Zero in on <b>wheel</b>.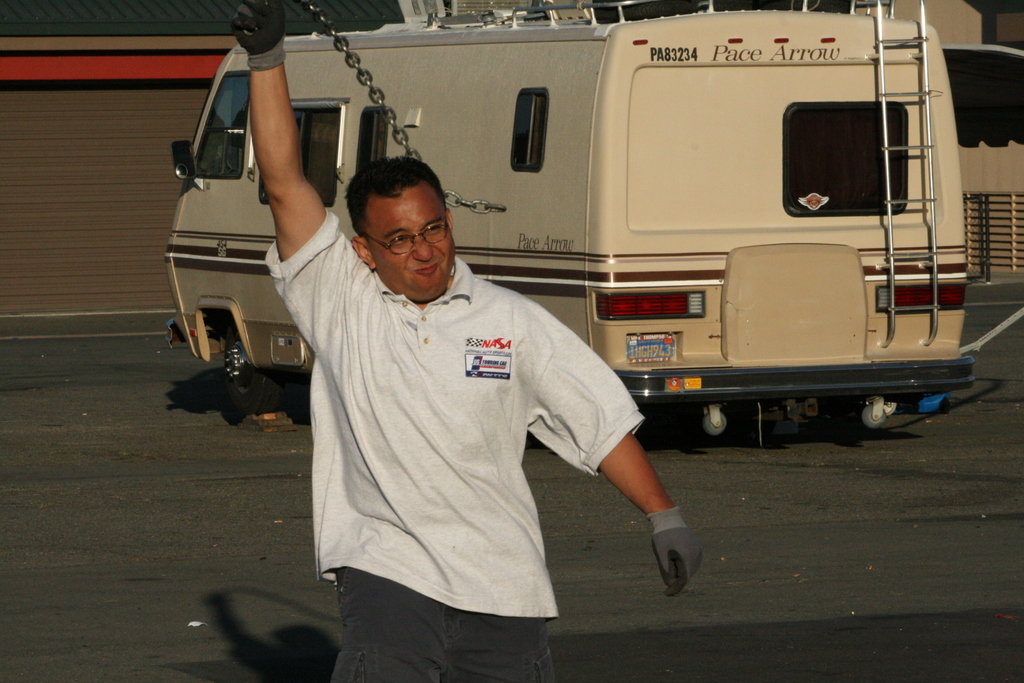
Zeroed in: l=222, t=323, r=282, b=421.
